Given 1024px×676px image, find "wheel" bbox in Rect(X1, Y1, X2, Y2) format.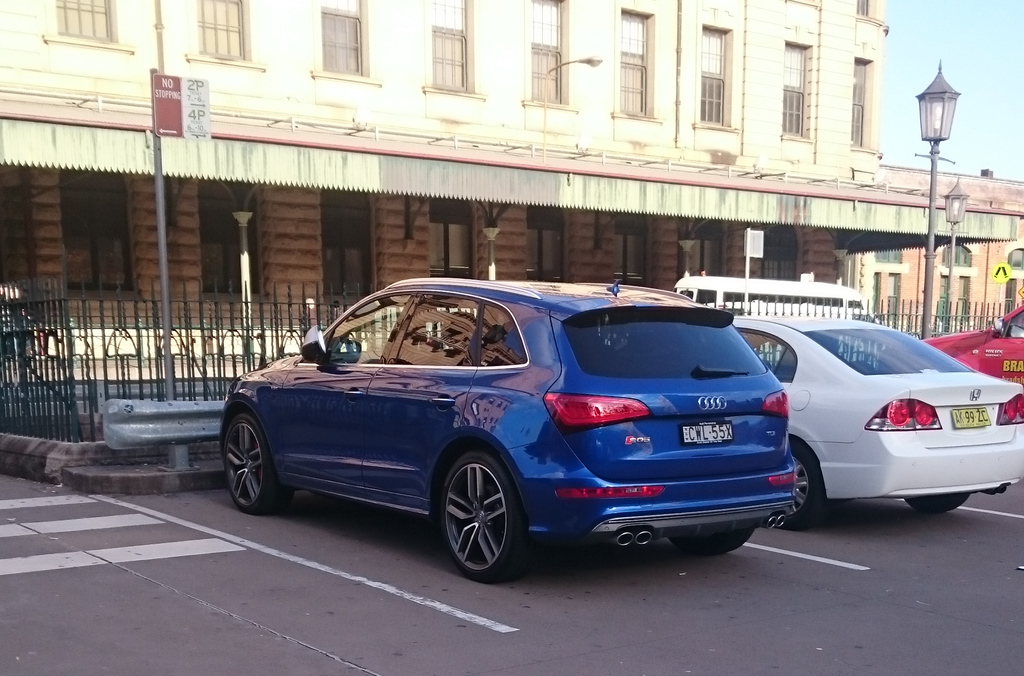
Rect(907, 494, 967, 515).
